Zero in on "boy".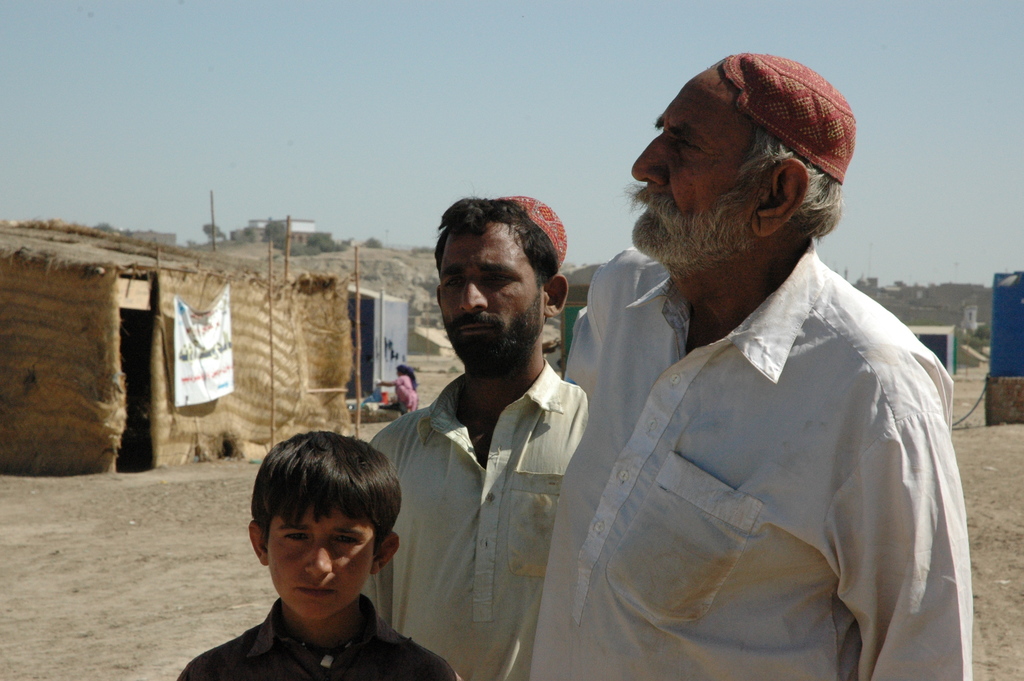
Zeroed in: locate(195, 432, 437, 680).
